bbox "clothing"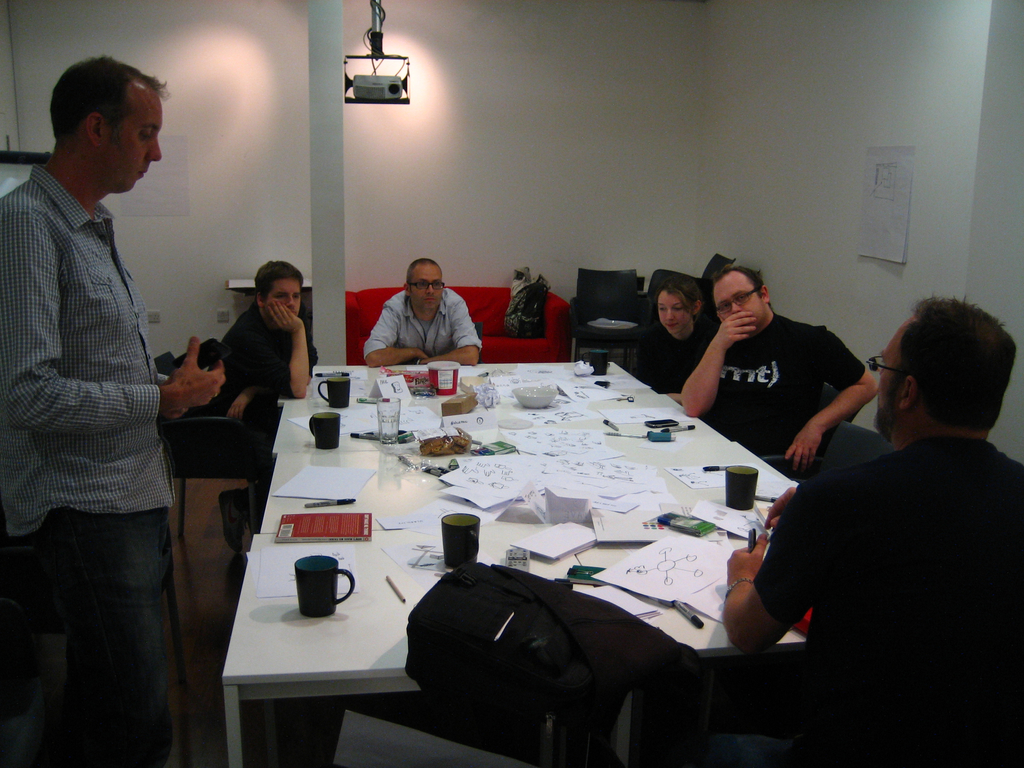
{"left": 748, "top": 440, "right": 1023, "bottom": 767}
